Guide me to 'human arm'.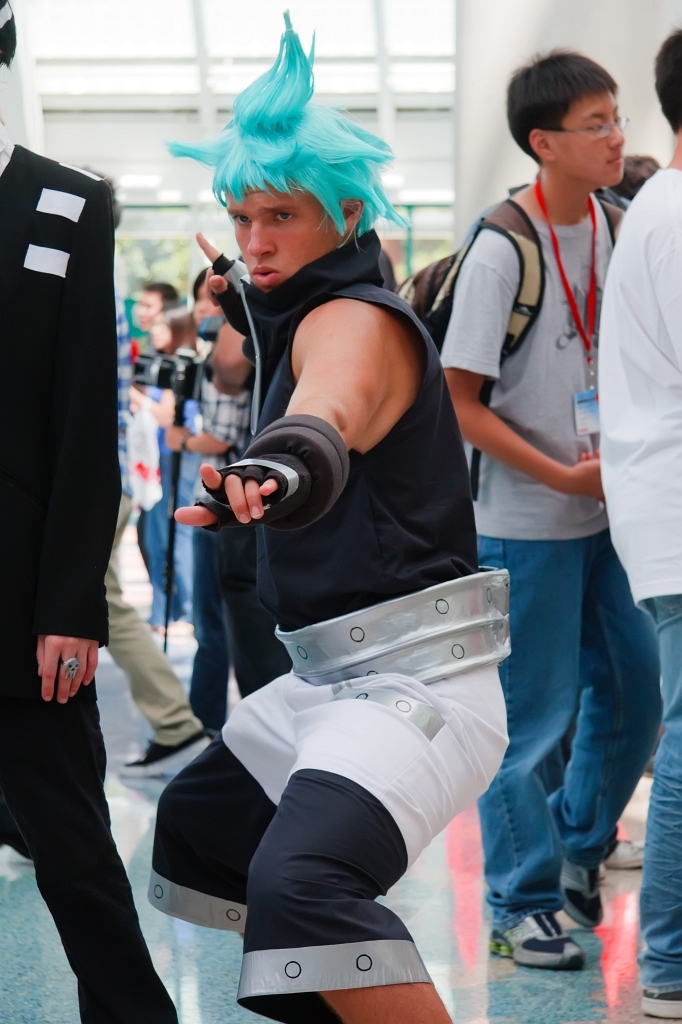
Guidance: Rect(439, 257, 604, 505).
